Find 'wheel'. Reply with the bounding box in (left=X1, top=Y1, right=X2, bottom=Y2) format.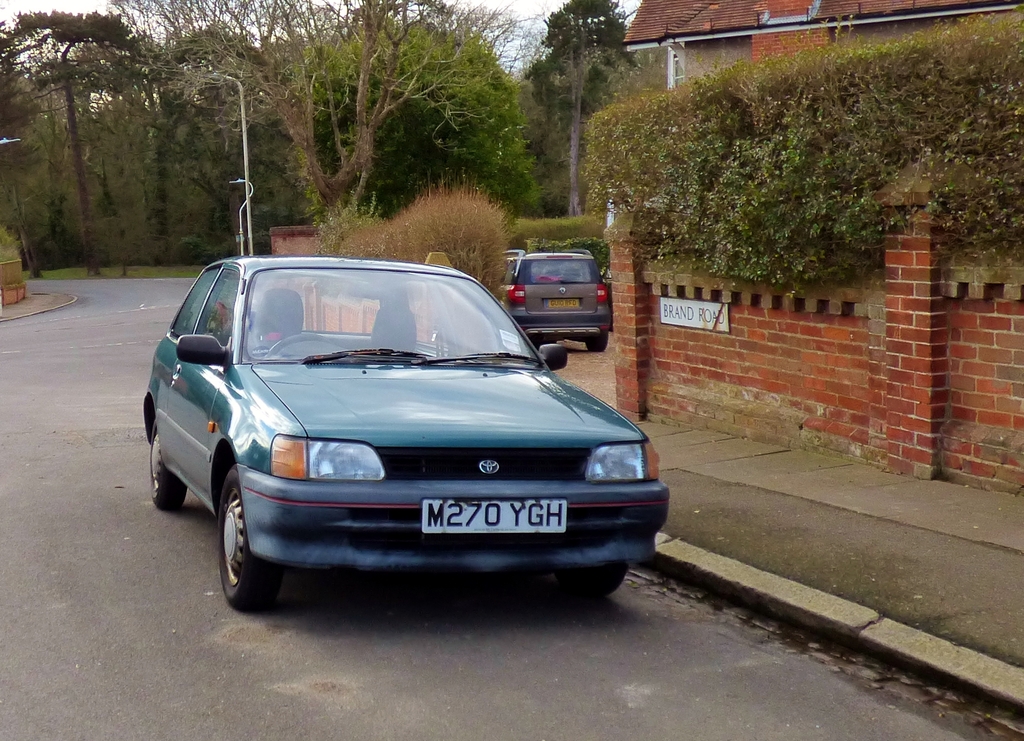
(left=147, top=420, right=186, bottom=512).
